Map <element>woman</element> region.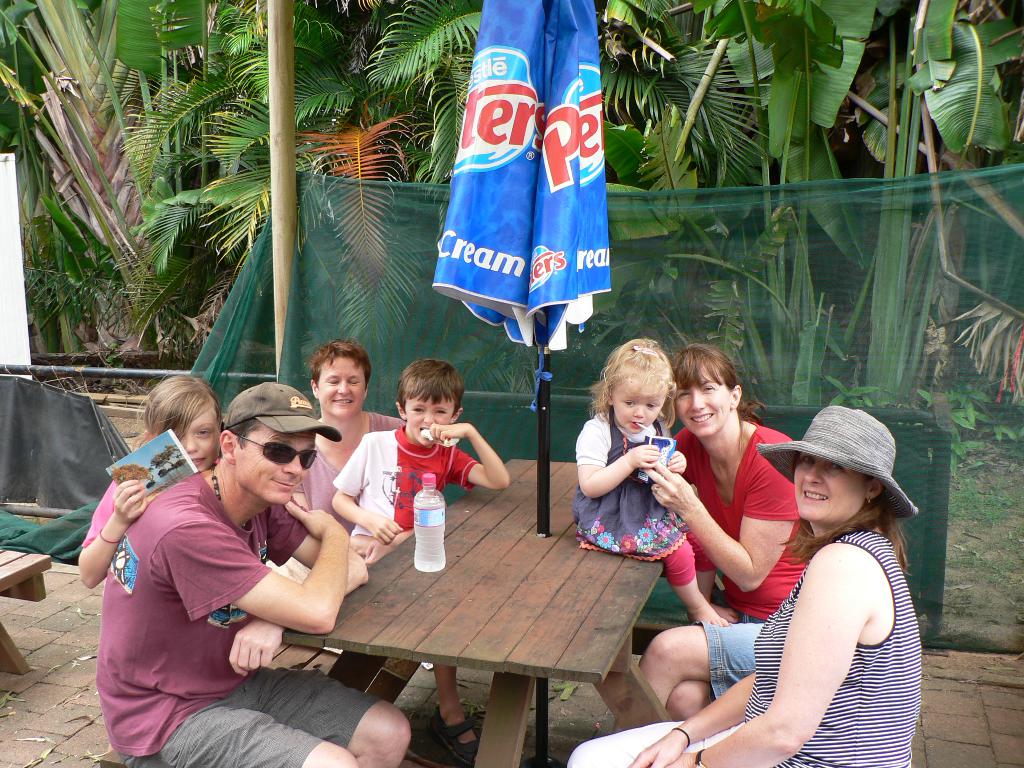
Mapped to 642/346/815/719.
